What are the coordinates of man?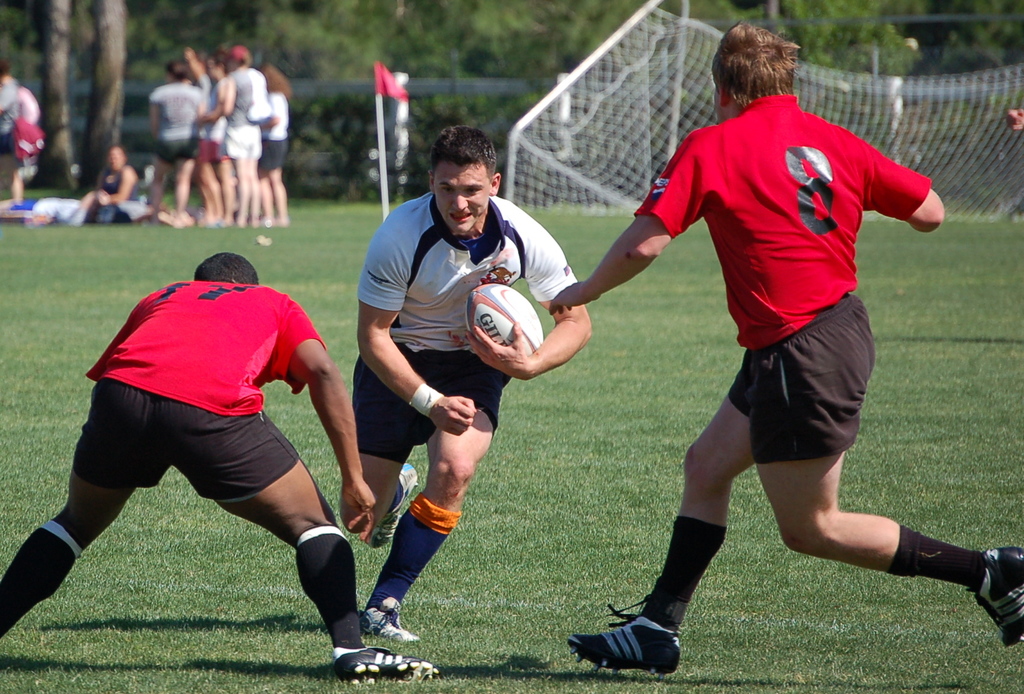
<region>0, 56, 28, 206</region>.
